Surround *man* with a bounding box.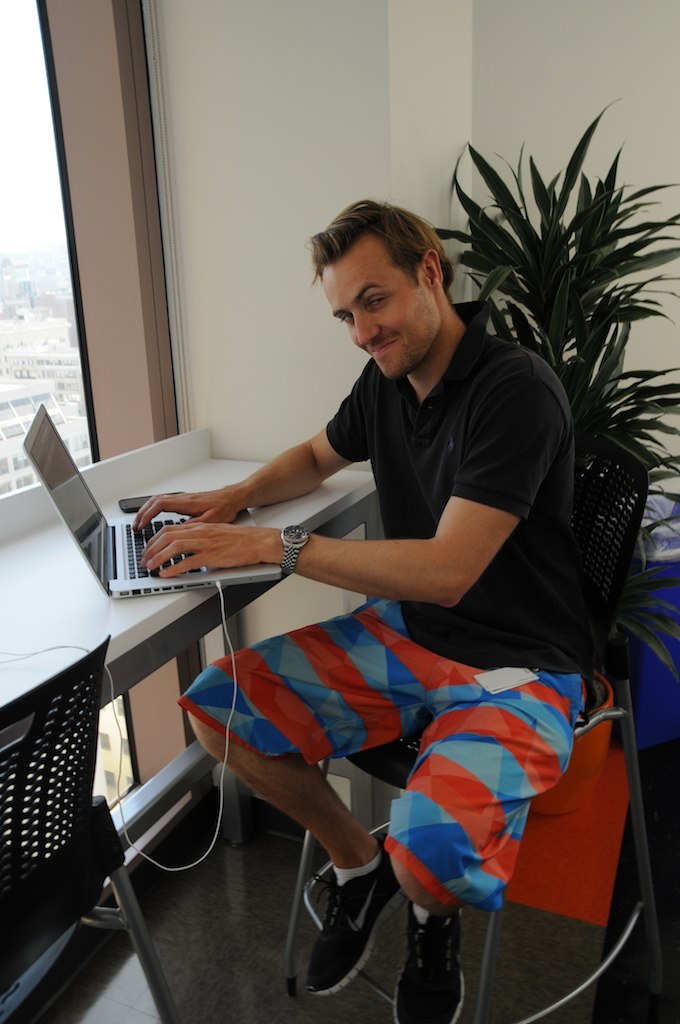
(left=185, top=202, right=600, bottom=1023).
